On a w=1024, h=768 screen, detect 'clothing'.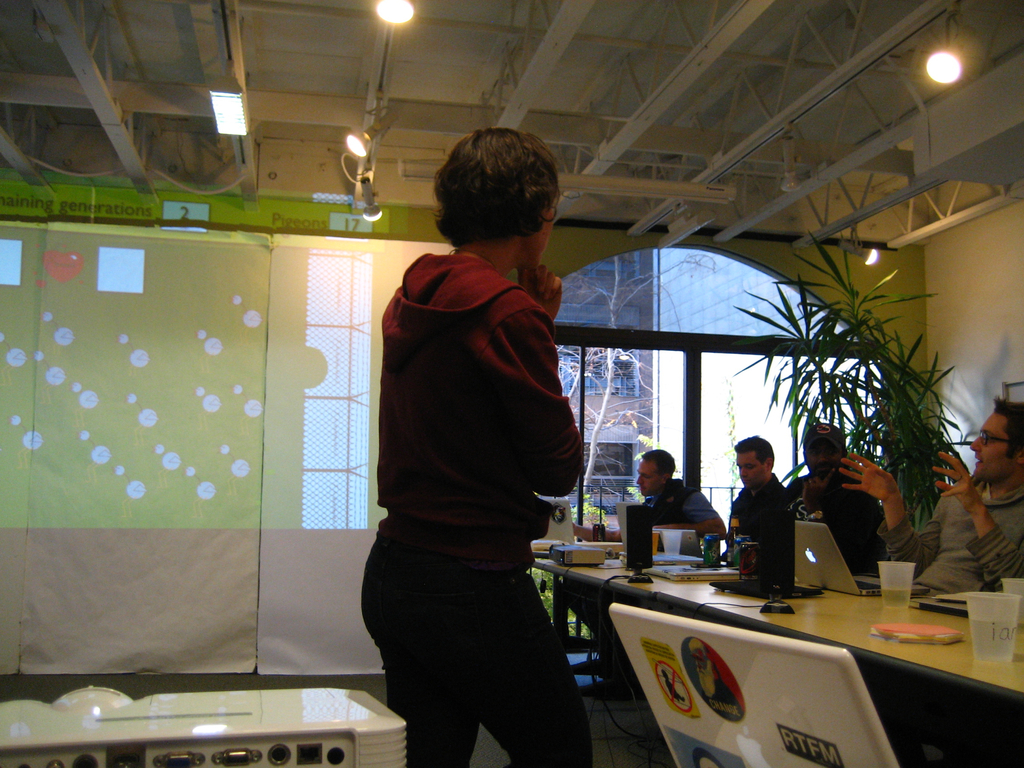
{"left": 768, "top": 474, "right": 888, "bottom": 581}.
